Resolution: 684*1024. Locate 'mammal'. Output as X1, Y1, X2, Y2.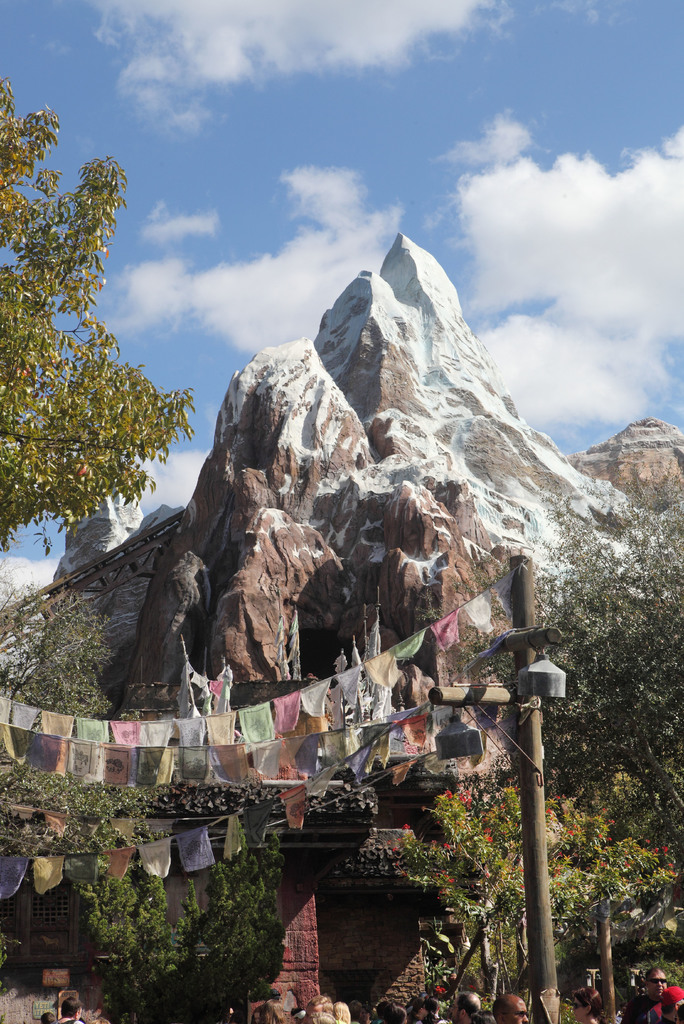
265, 999, 284, 1023.
